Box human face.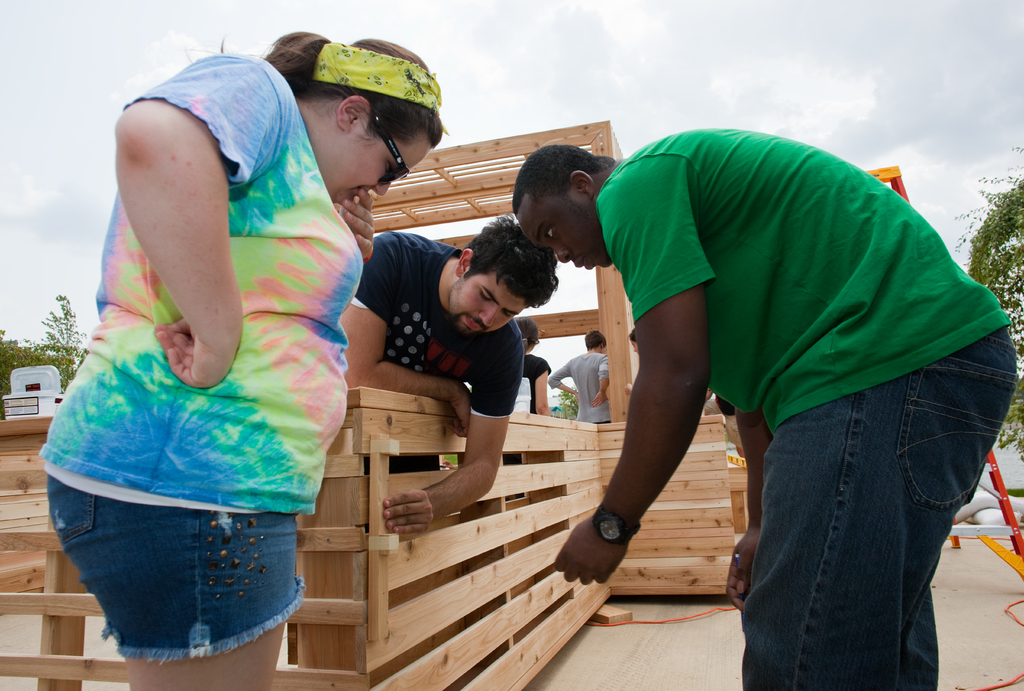
[449,272,527,340].
